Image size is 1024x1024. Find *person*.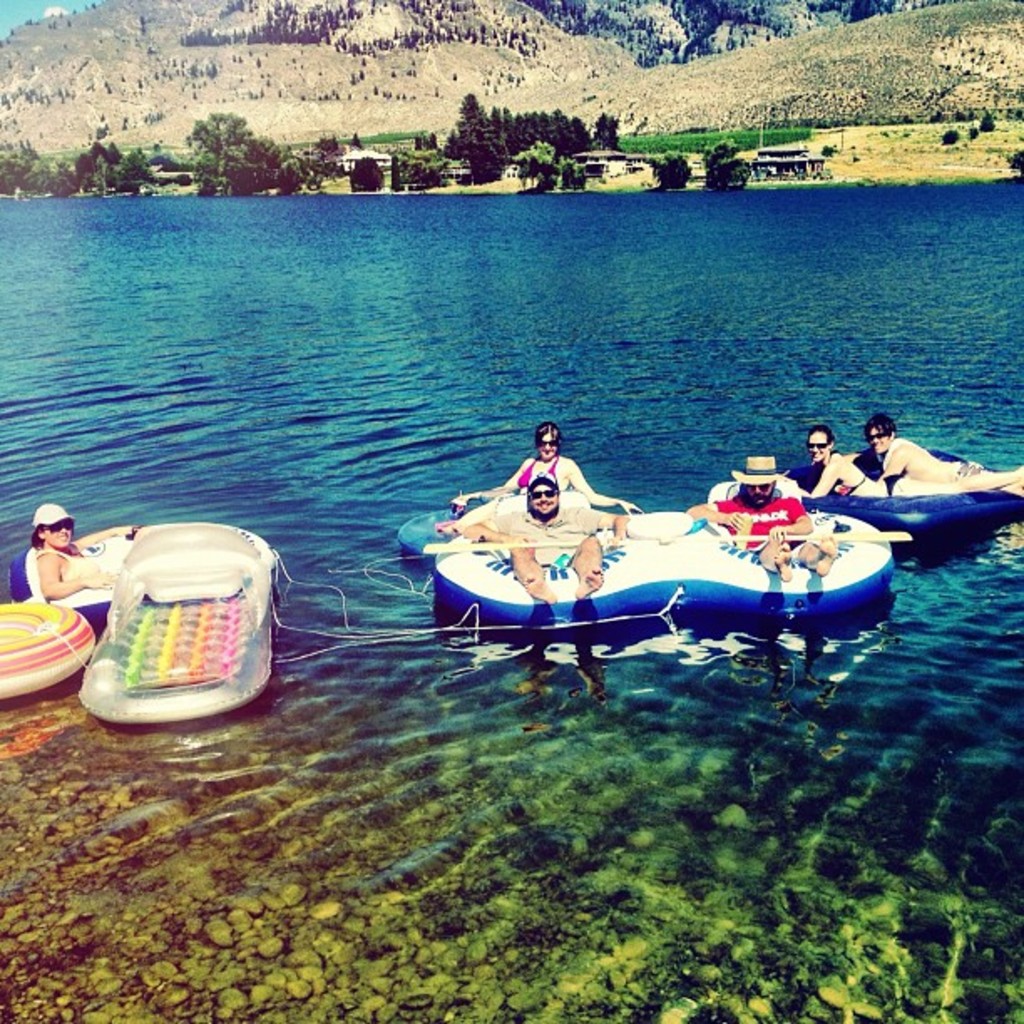
x1=683 y1=452 x2=838 y2=579.
